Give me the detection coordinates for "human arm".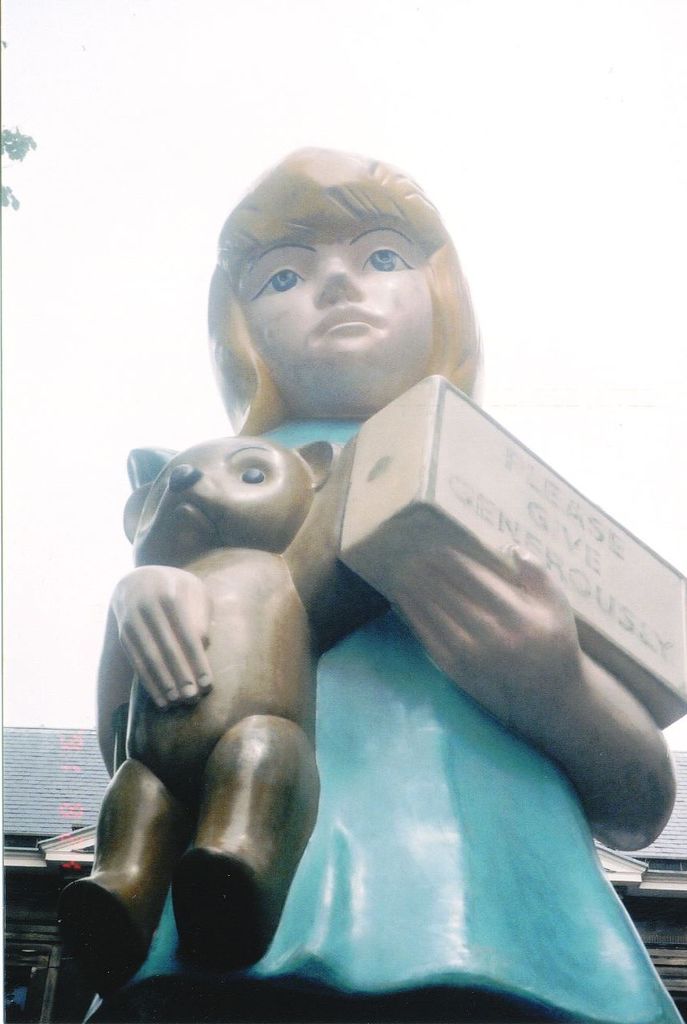
[394, 542, 677, 861].
